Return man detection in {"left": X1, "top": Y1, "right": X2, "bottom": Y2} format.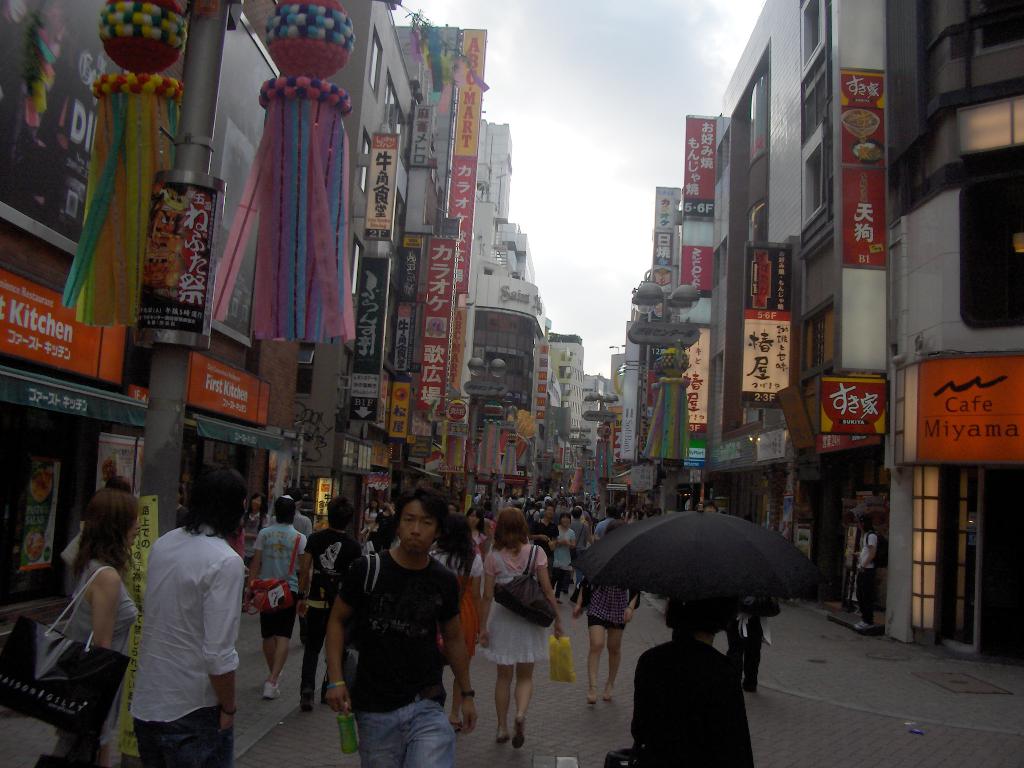
{"left": 527, "top": 505, "right": 557, "bottom": 582}.
